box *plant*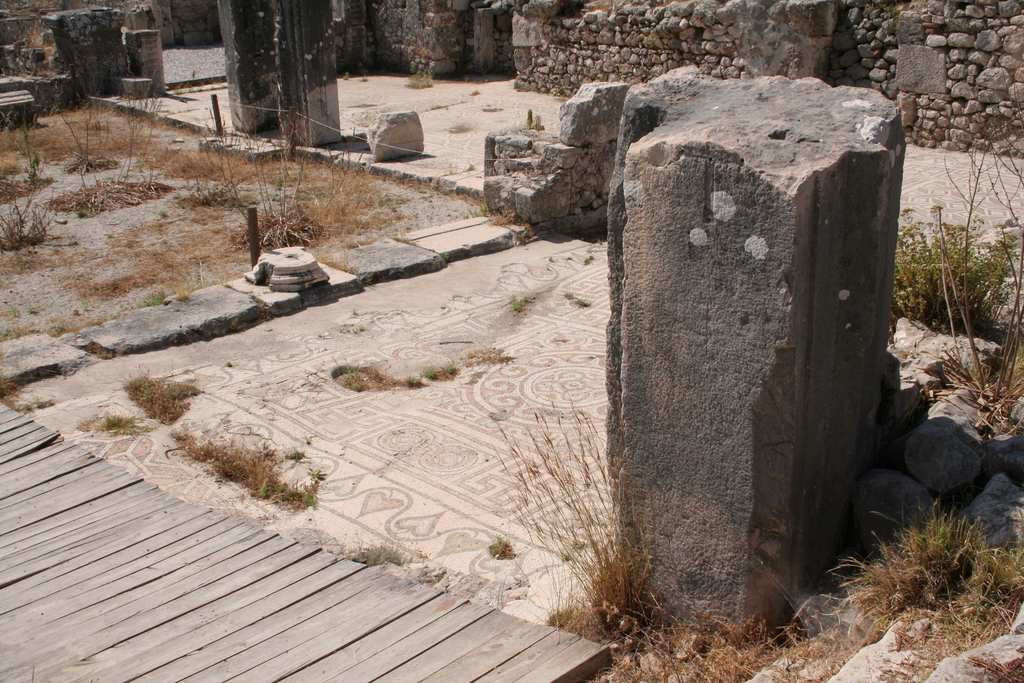
406, 58, 435, 86
